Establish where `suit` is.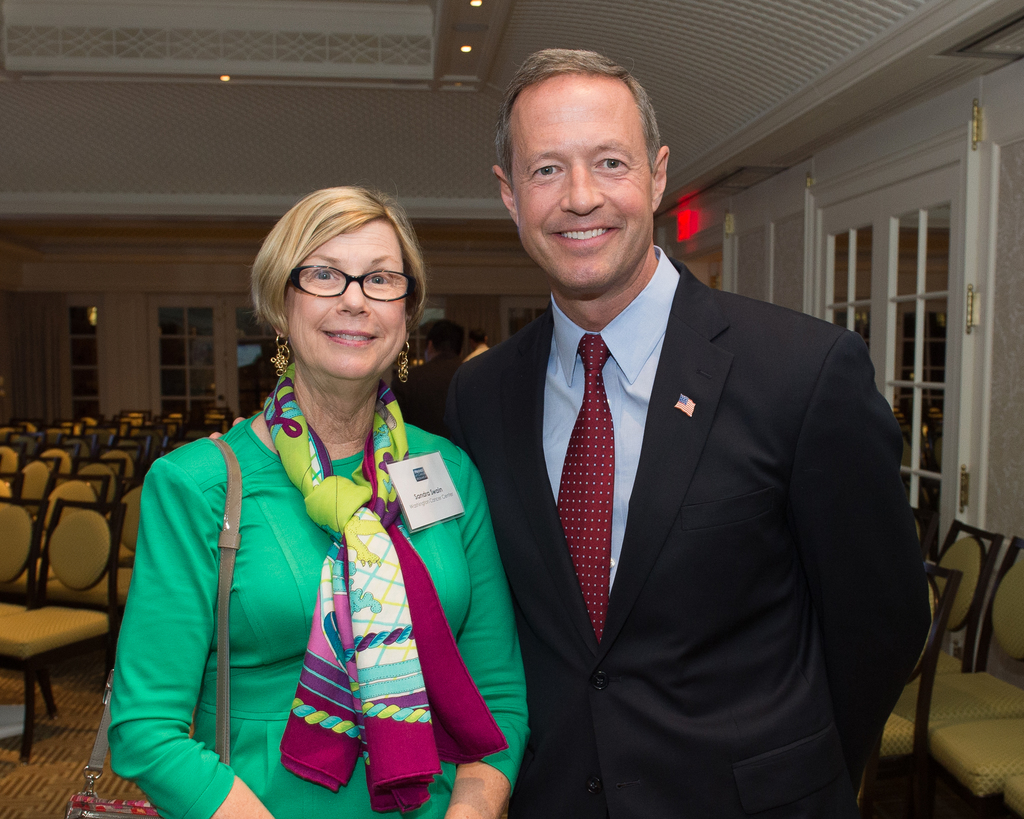
Established at 430,120,911,818.
